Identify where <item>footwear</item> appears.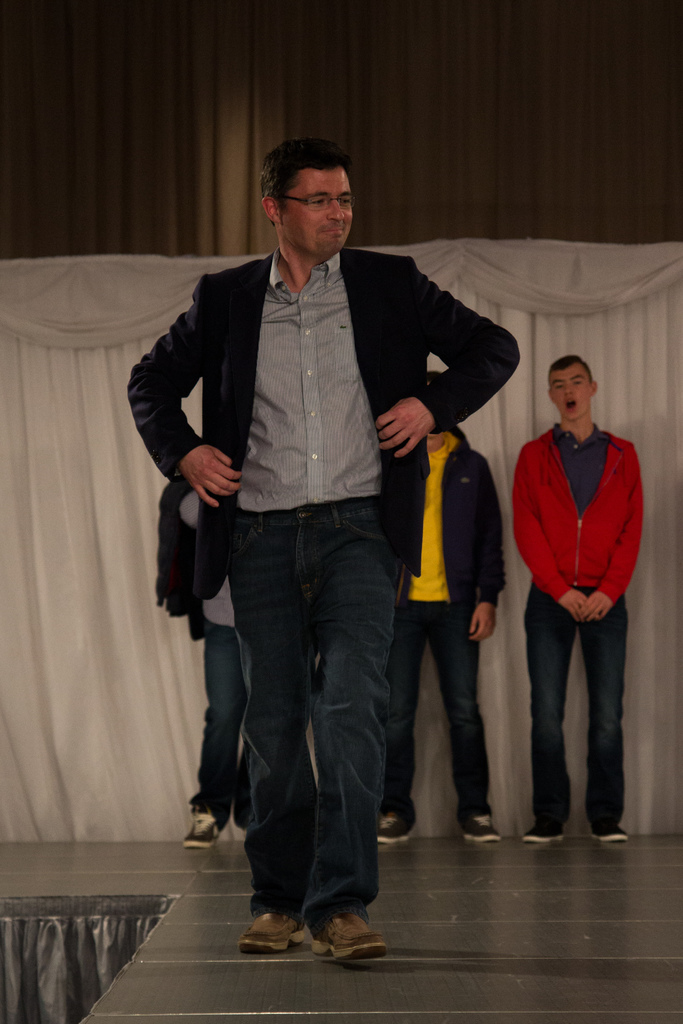
Appears at 522/825/564/844.
